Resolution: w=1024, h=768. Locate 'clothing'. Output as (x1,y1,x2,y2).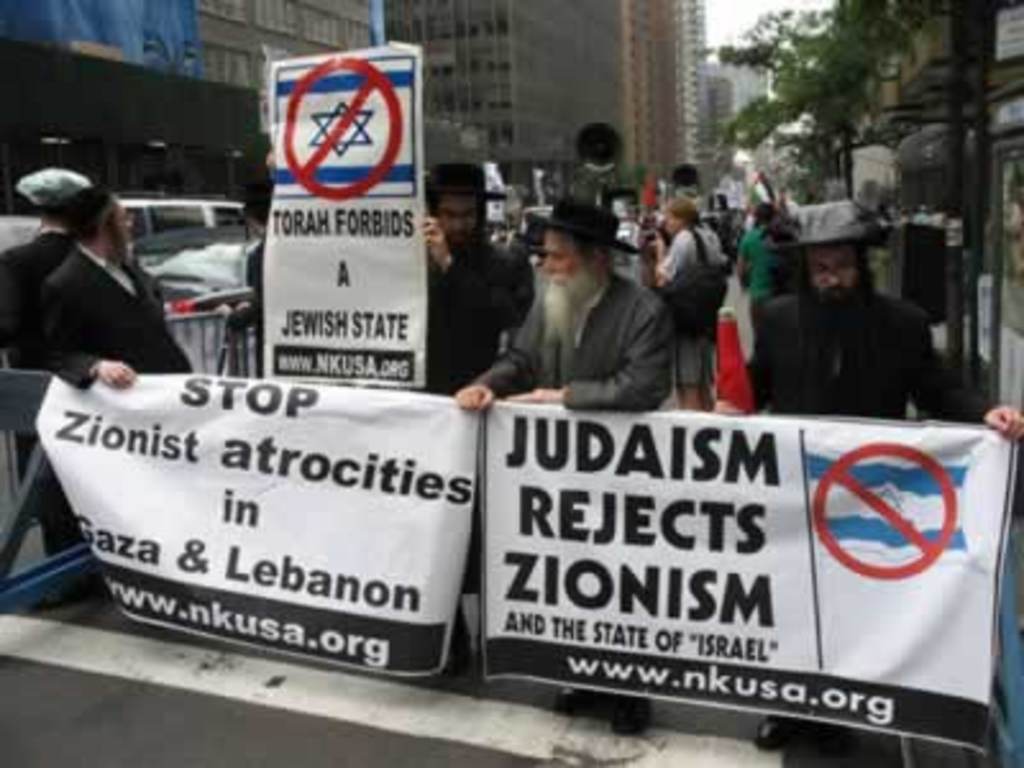
(655,225,724,389).
